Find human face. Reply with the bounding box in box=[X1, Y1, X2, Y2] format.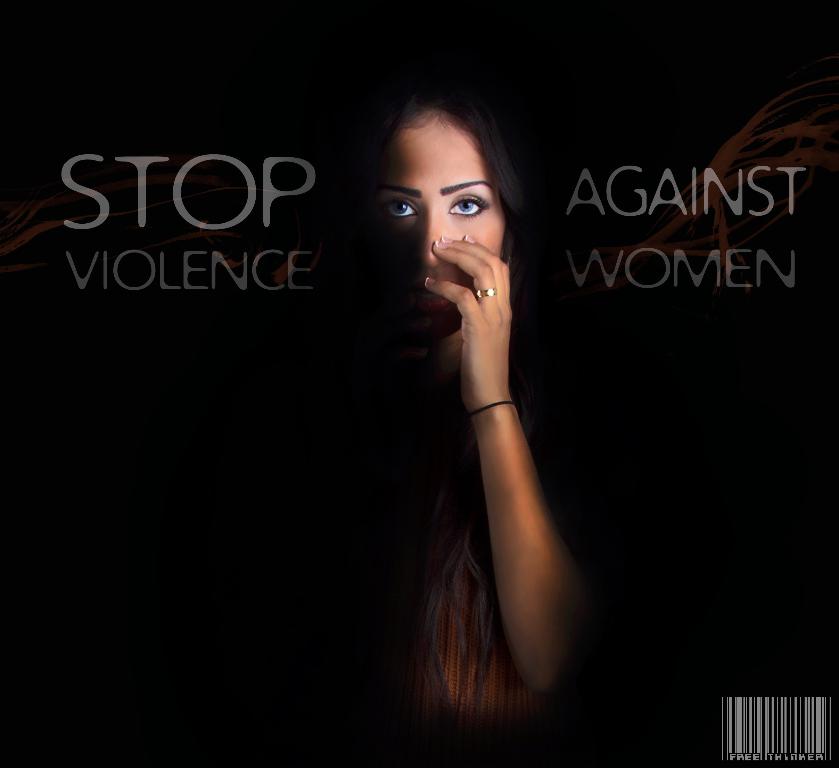
box=[385, 121, 502, 307].
